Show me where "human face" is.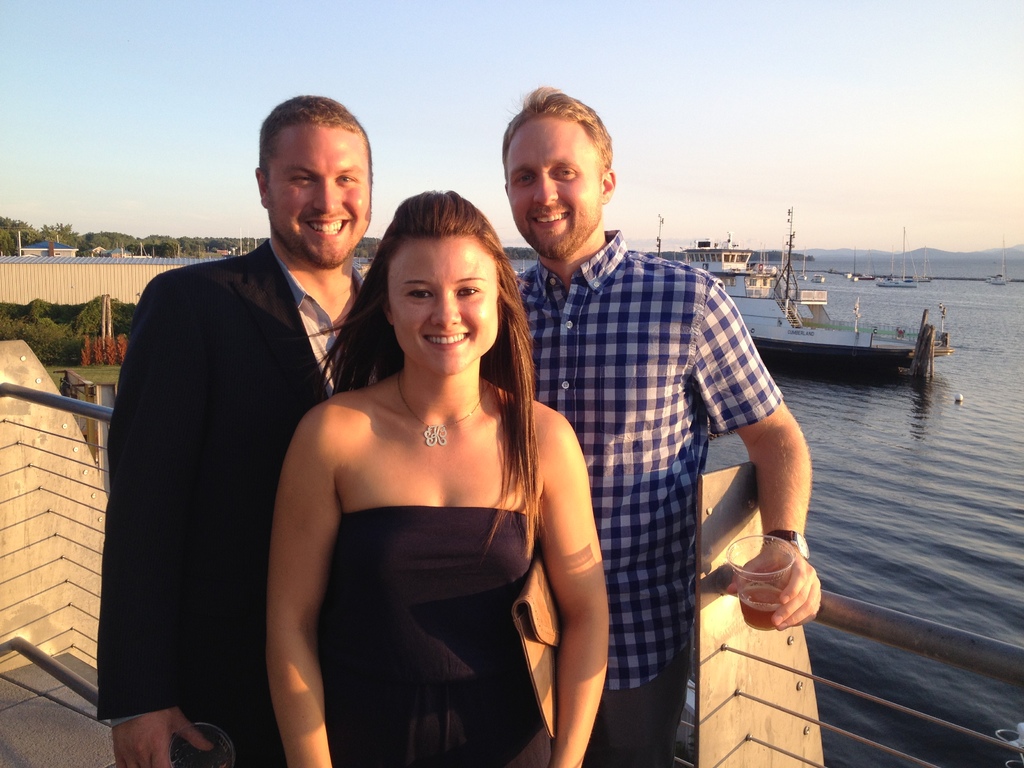
"human face" is at pyautogui.locateOnScreen(269, 119, 369, 262).
